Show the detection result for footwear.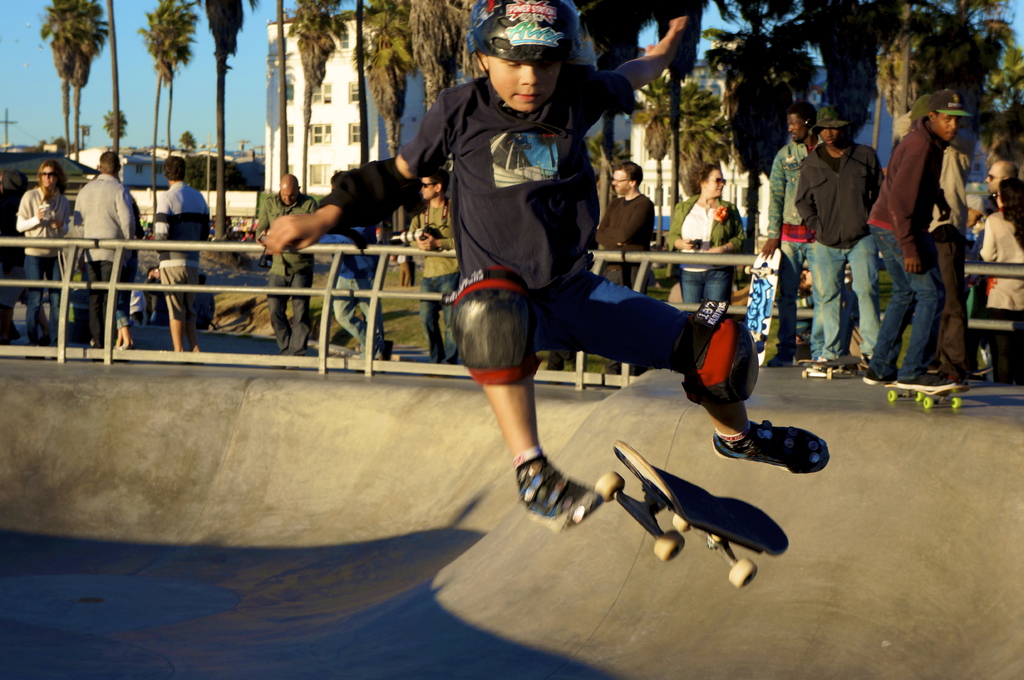
718,421,831,476.
